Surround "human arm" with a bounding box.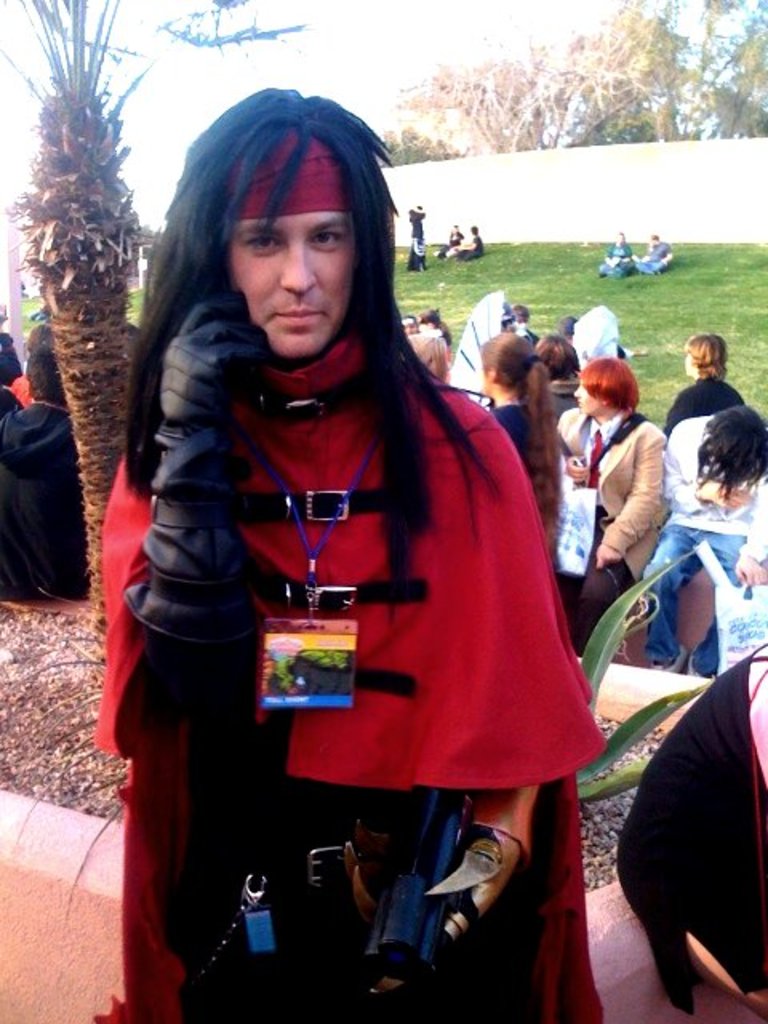
box(733, 472, 766, 595).
